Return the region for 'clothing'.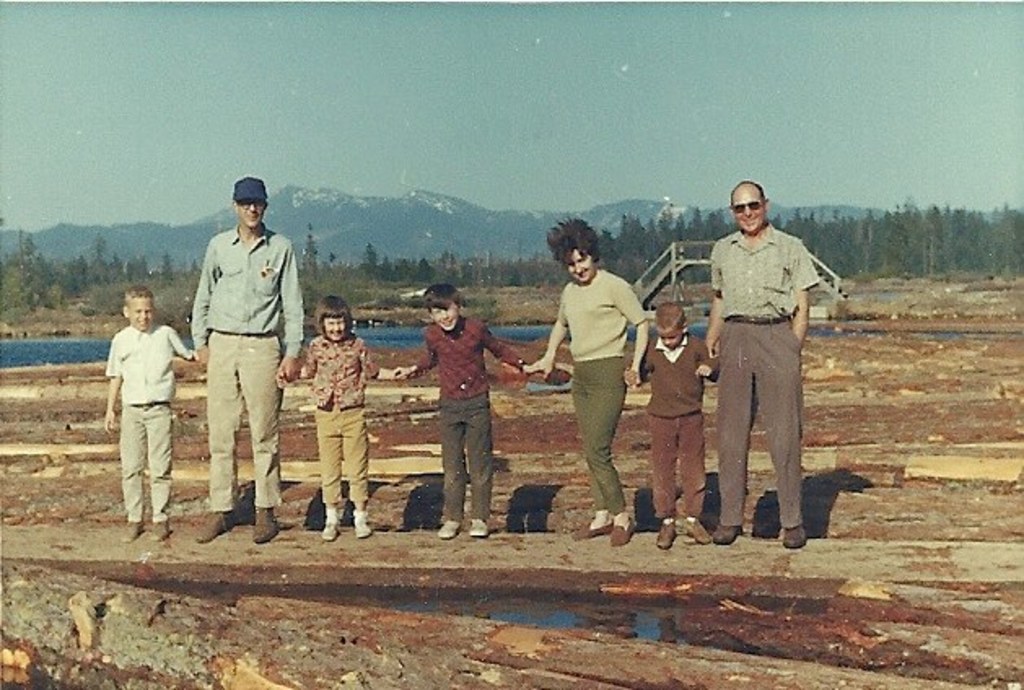
bbox=[552, 257, 648, 503].
